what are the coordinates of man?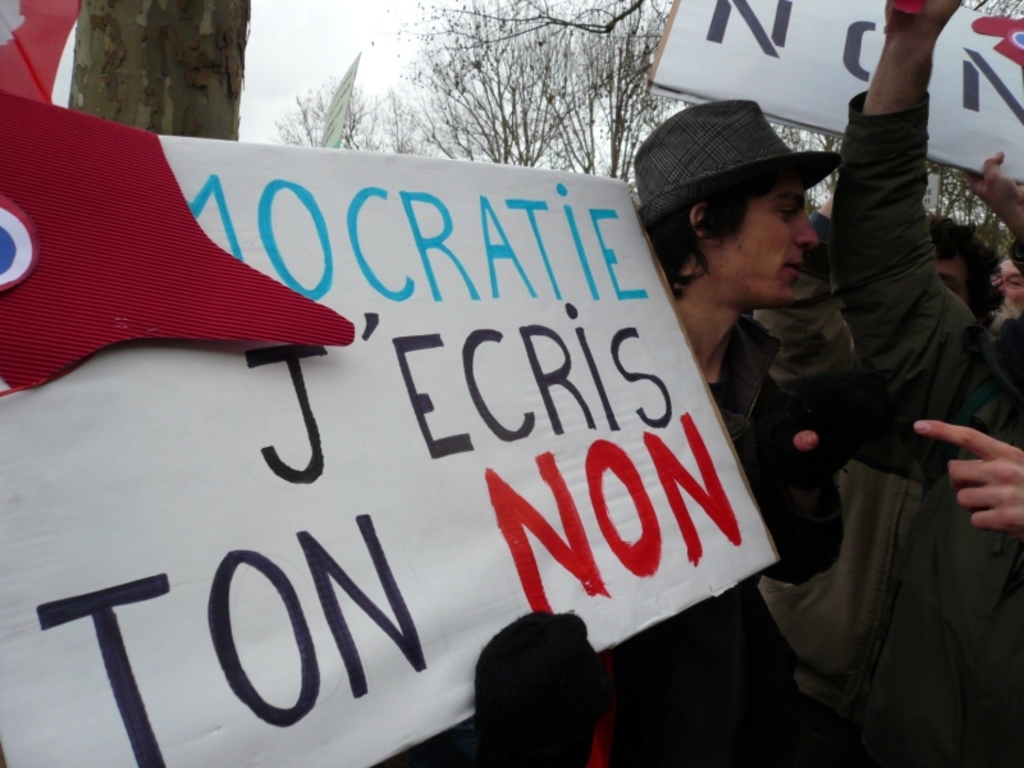
(476,106,847,765).
